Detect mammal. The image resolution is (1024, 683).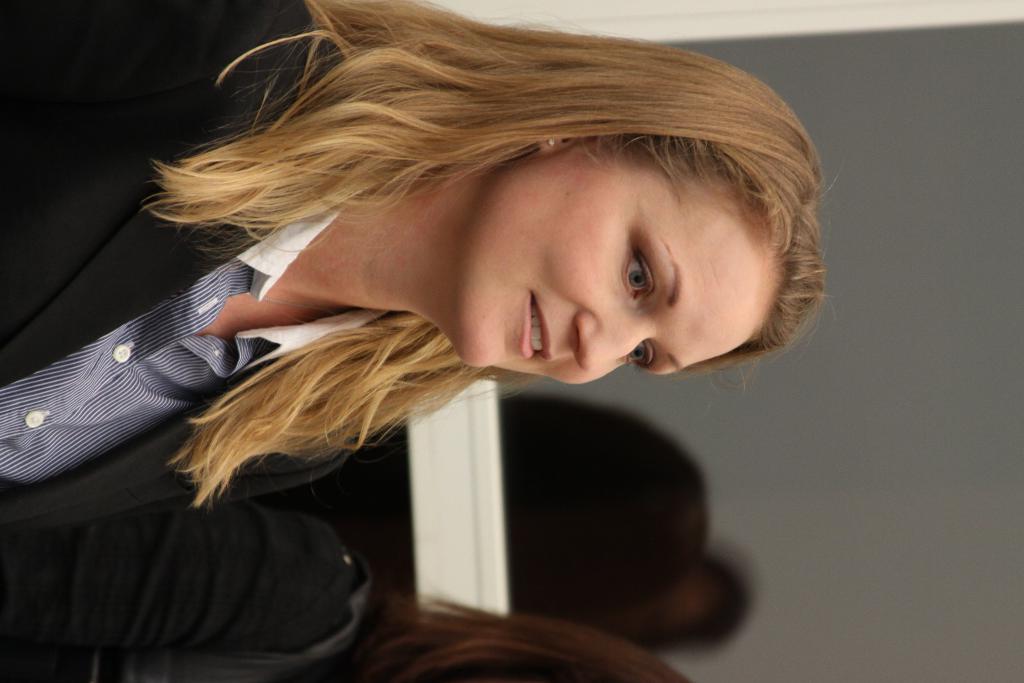
left=566, top=538, right=758, bottom=661.
